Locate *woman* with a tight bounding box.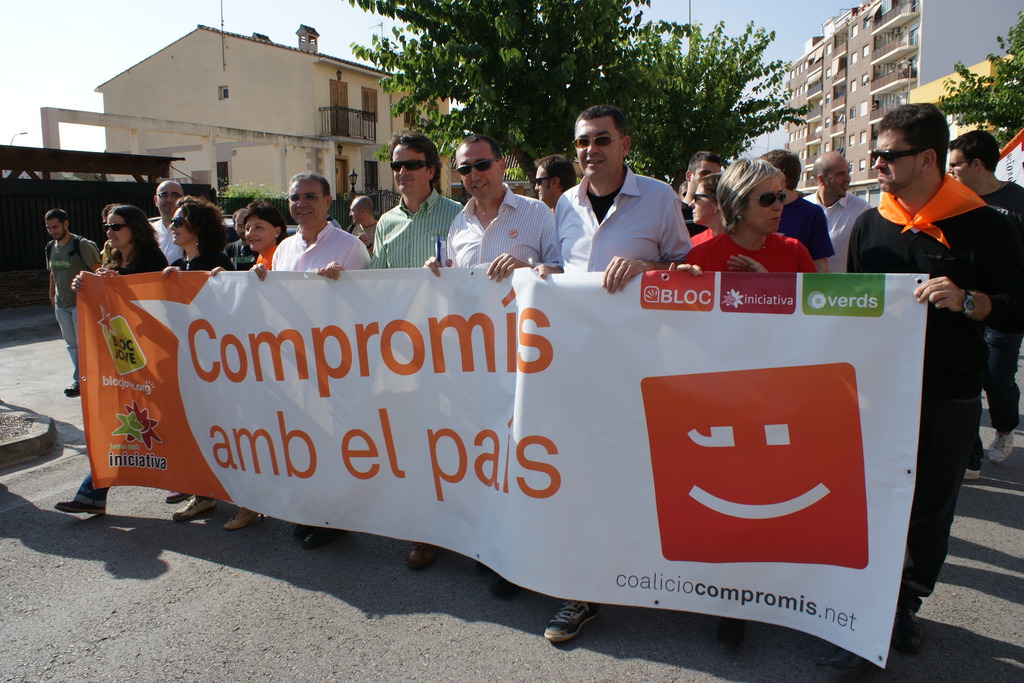
[220,198,290,530].
